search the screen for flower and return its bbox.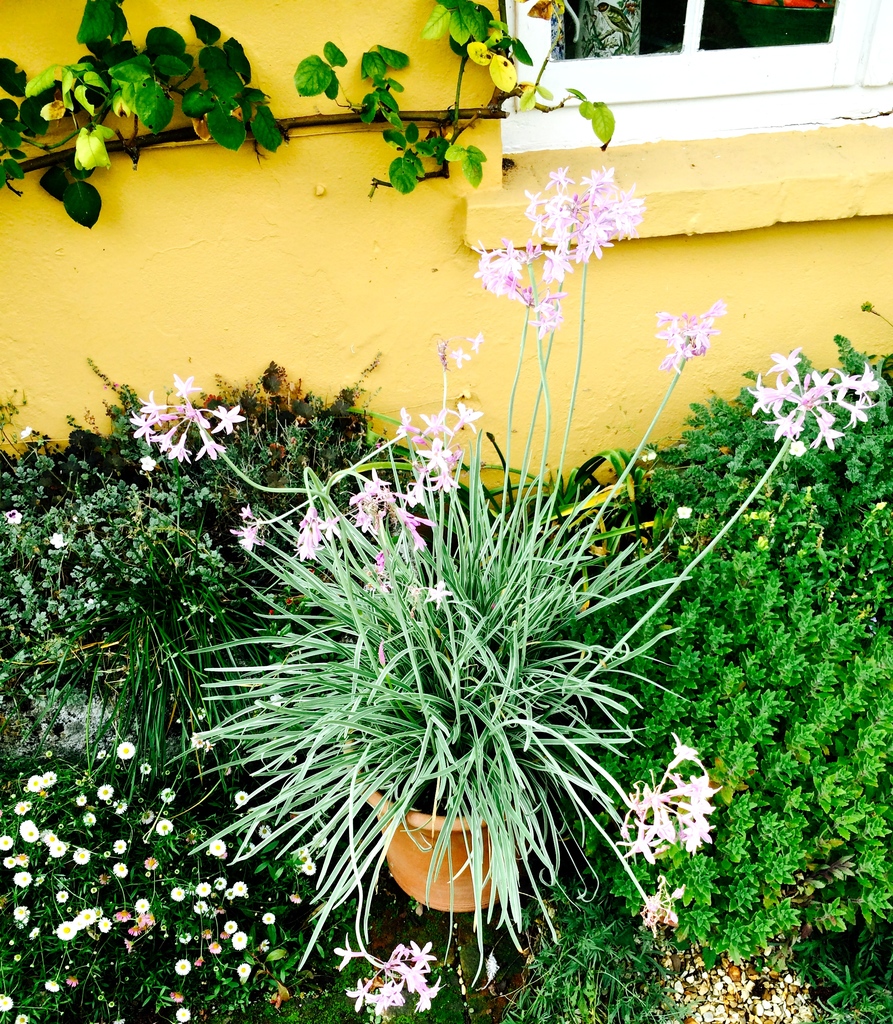
Found: <box>441,339,476,370</box>.
